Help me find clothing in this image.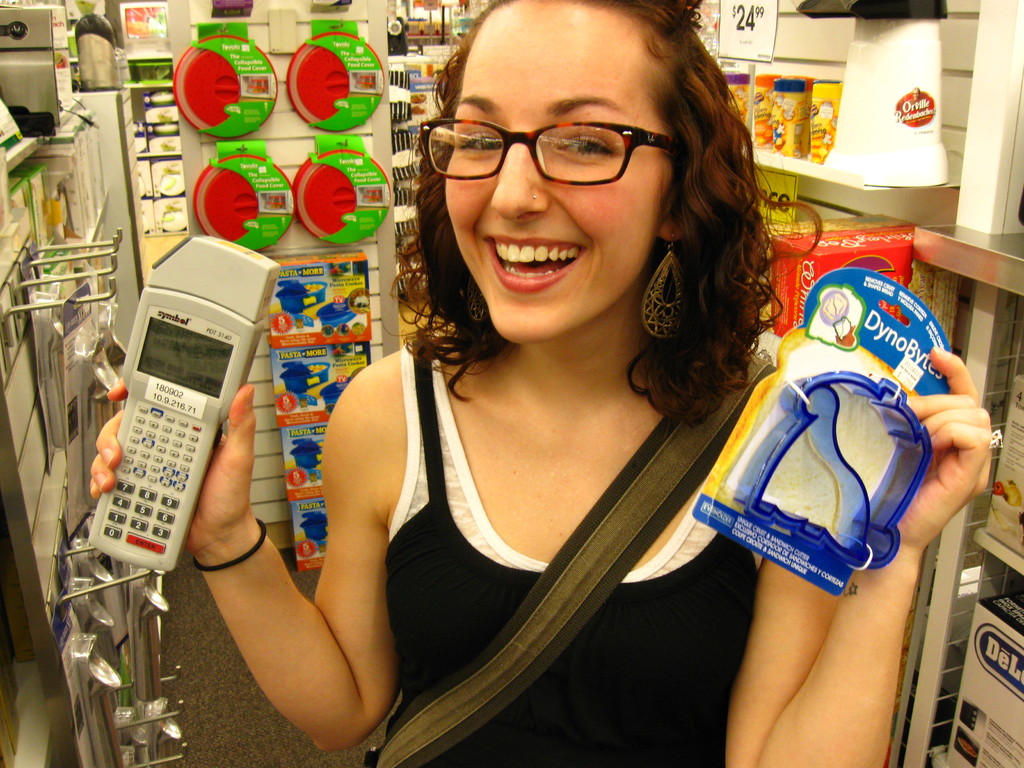
Found it: detection(378, 334, 764, 767).
